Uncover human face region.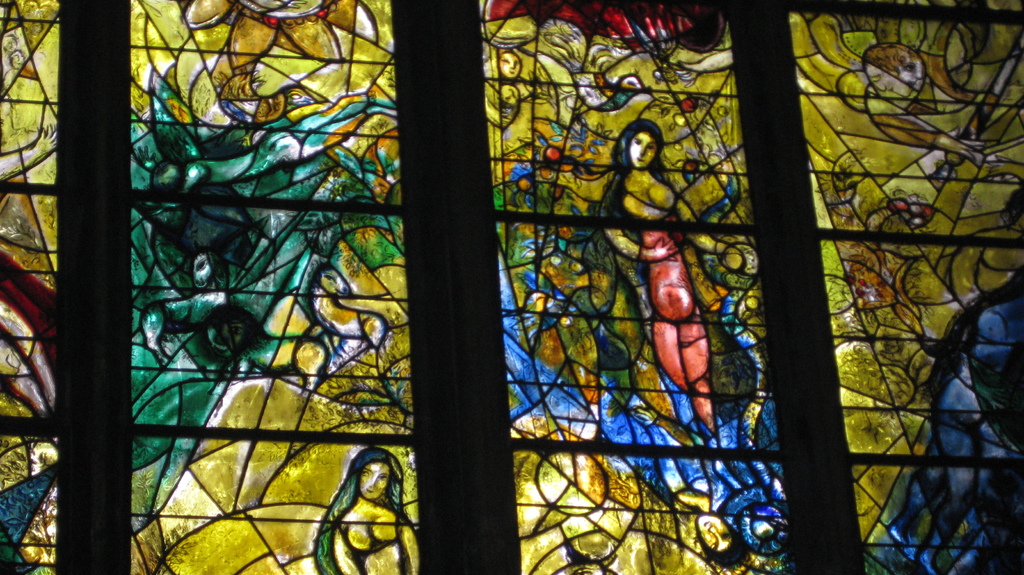
Uncovered: (628,132,657,167).
